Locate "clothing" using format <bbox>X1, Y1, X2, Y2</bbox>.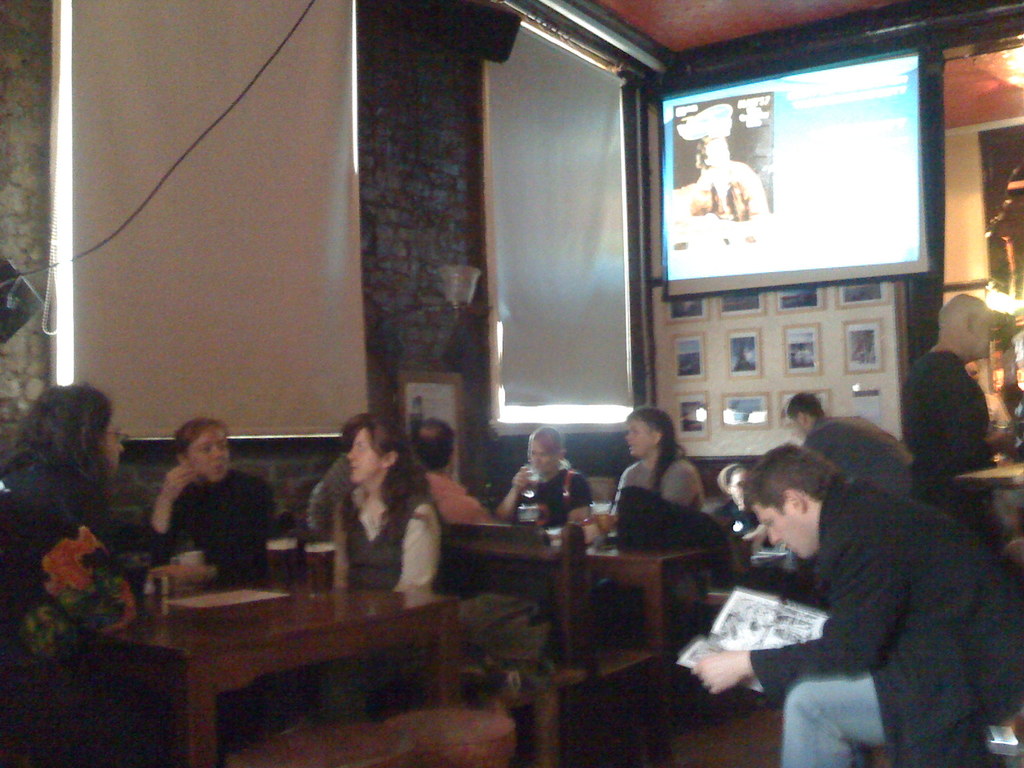
<bbox>139, 465, 290, 590</bbox>.
